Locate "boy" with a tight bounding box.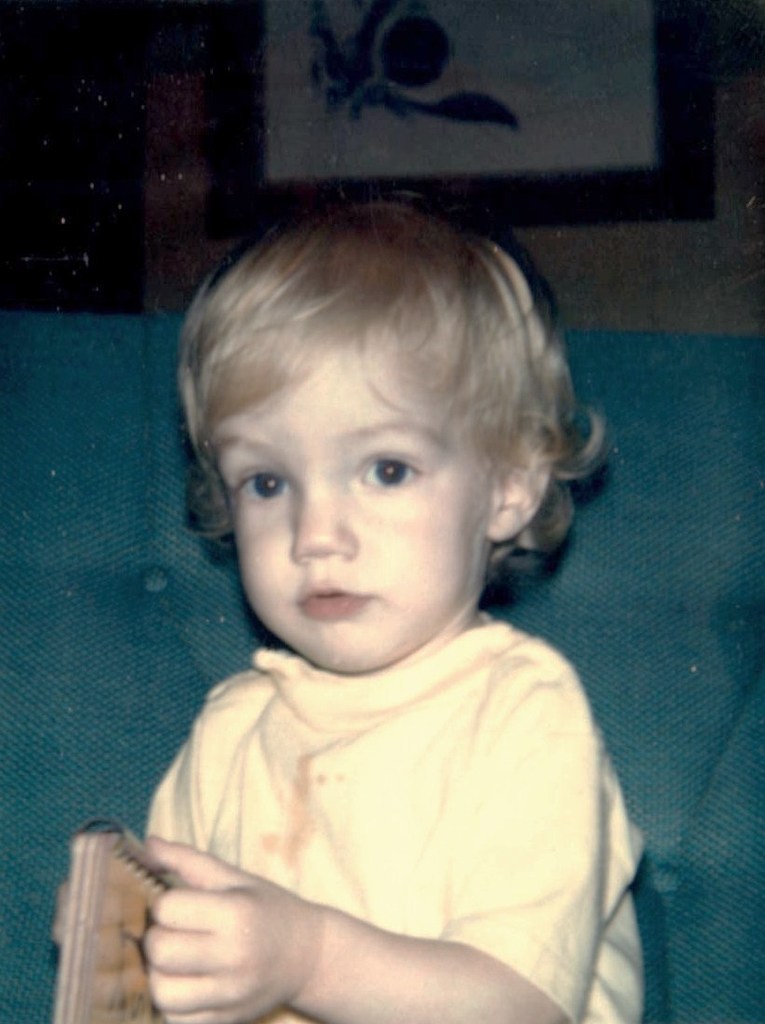
l=56, t=197, r=647, b=1023.
